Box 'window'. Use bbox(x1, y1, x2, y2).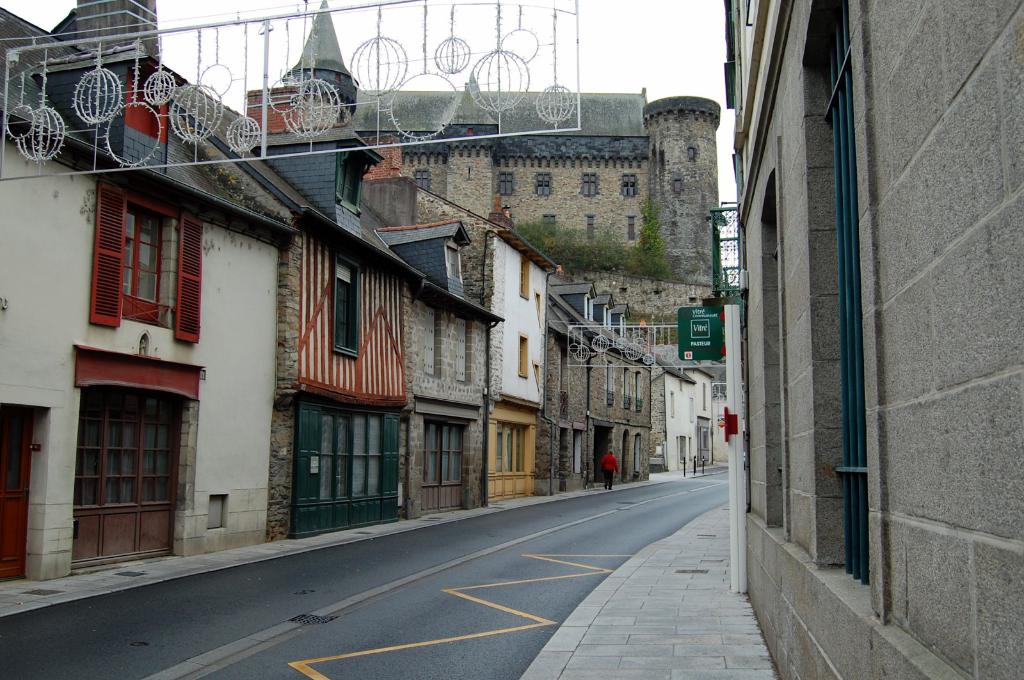
bbox(332, 246, 358, 355).
